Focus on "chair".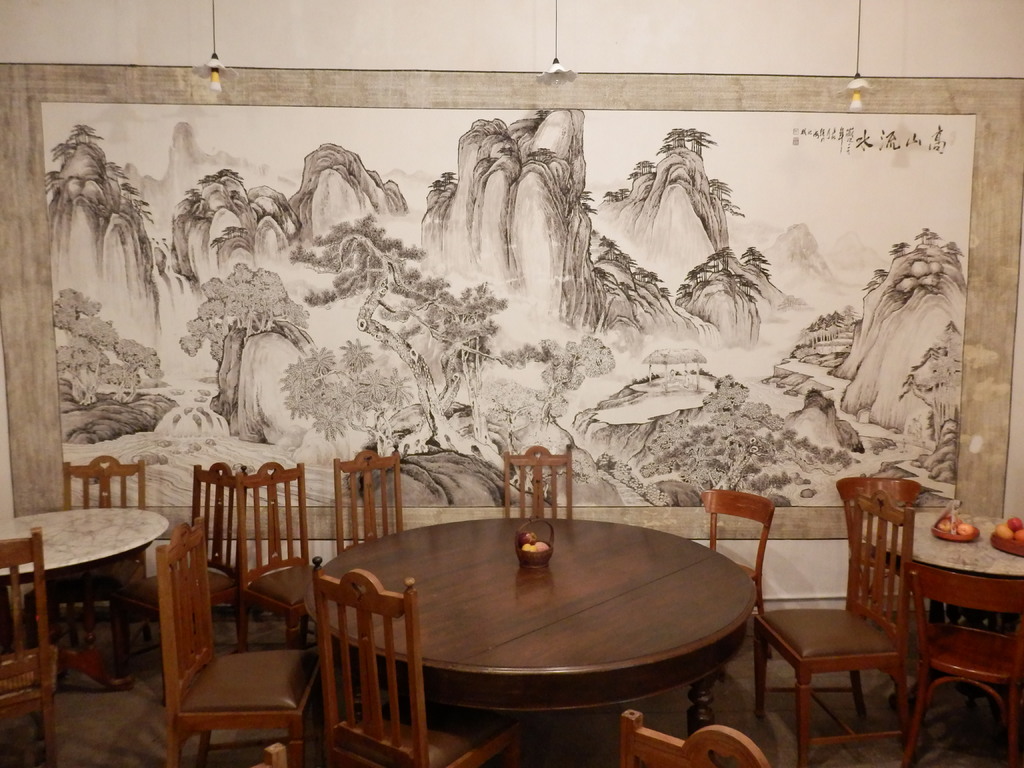
Focused at <bbox>63, 460, 145, 509</bbox>.
